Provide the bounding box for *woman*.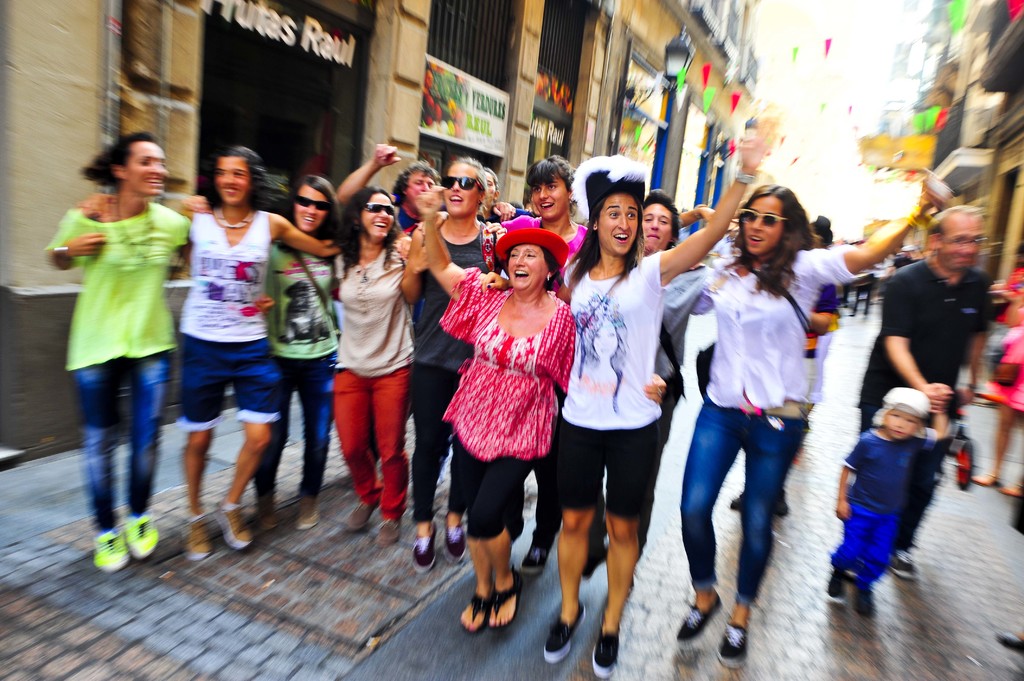
[left=687, top=172, right=945, bottom=668].
